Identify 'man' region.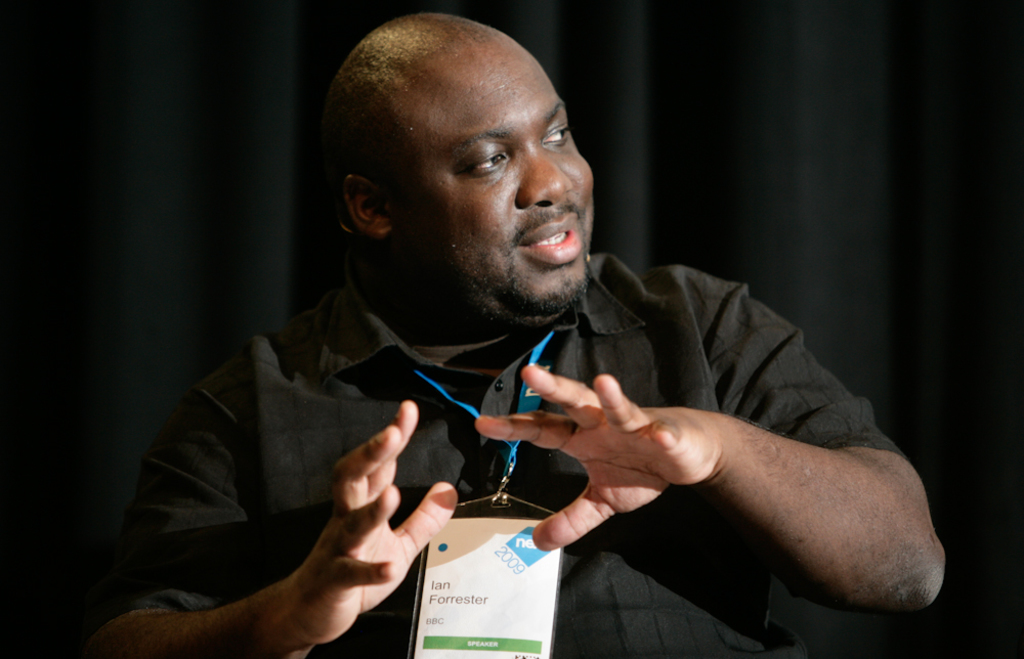
Region: select_region(106, 24, 905, 644).
